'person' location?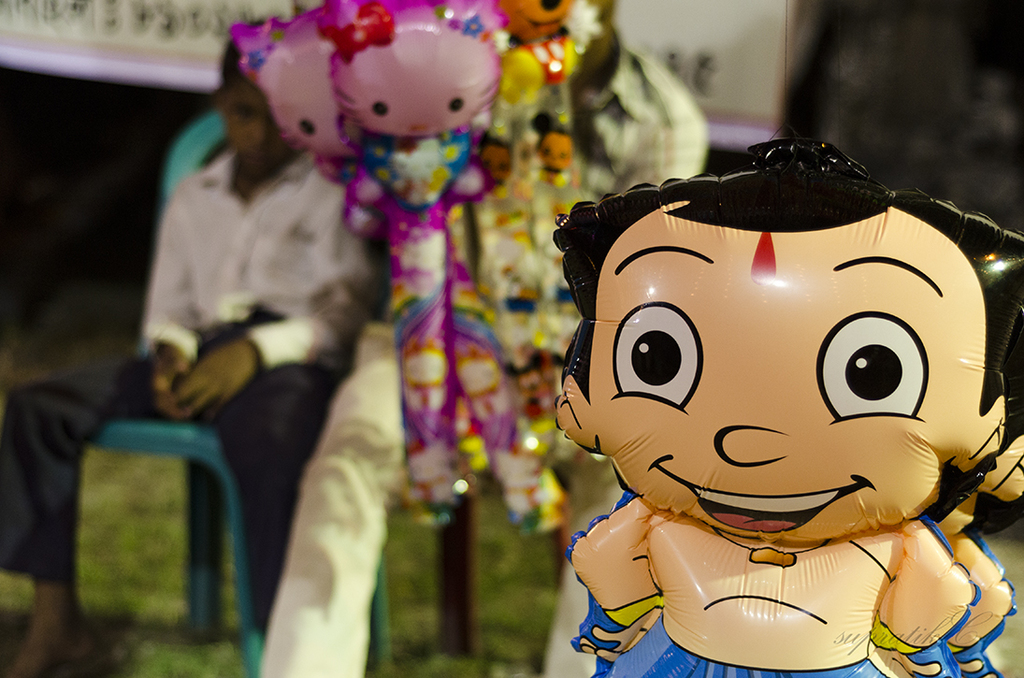
[256, 0, 712, 677]
